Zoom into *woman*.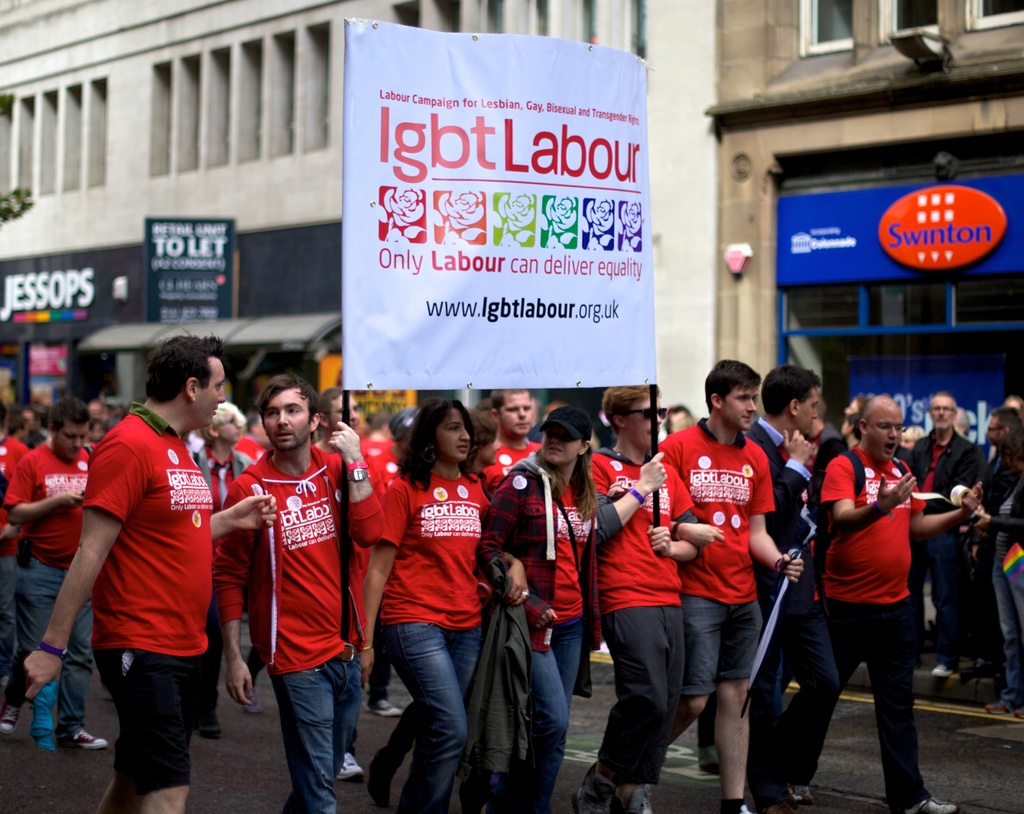
Zoom target: Rect(481, 405, 601, 813).
